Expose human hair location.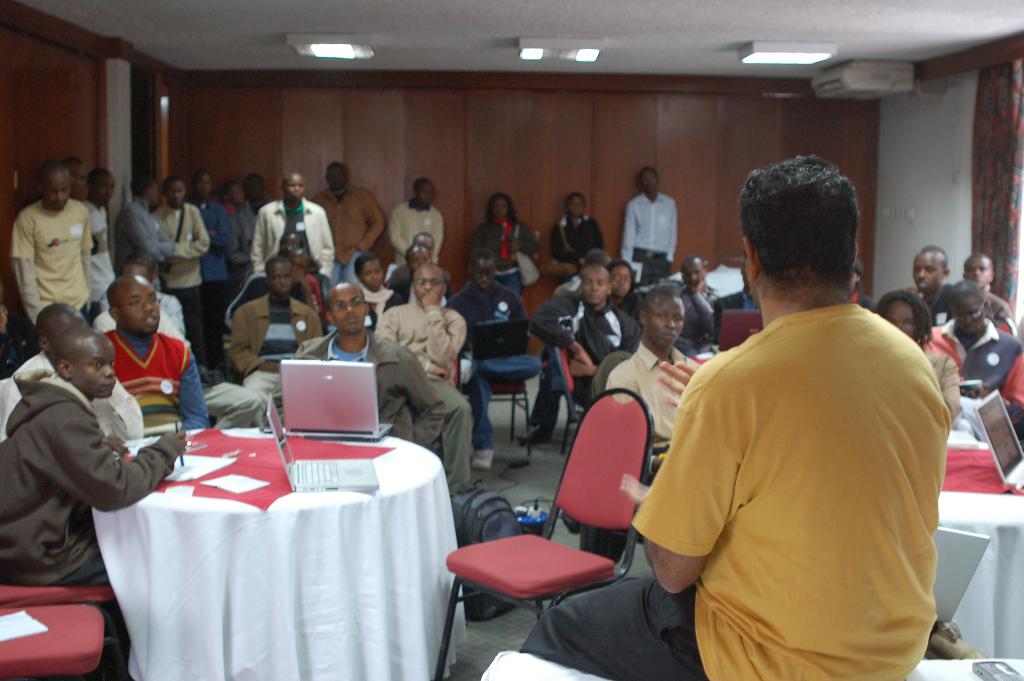
Exposed at {"left": 490, "top": 191, "right": 522, "bottom": 226}.
